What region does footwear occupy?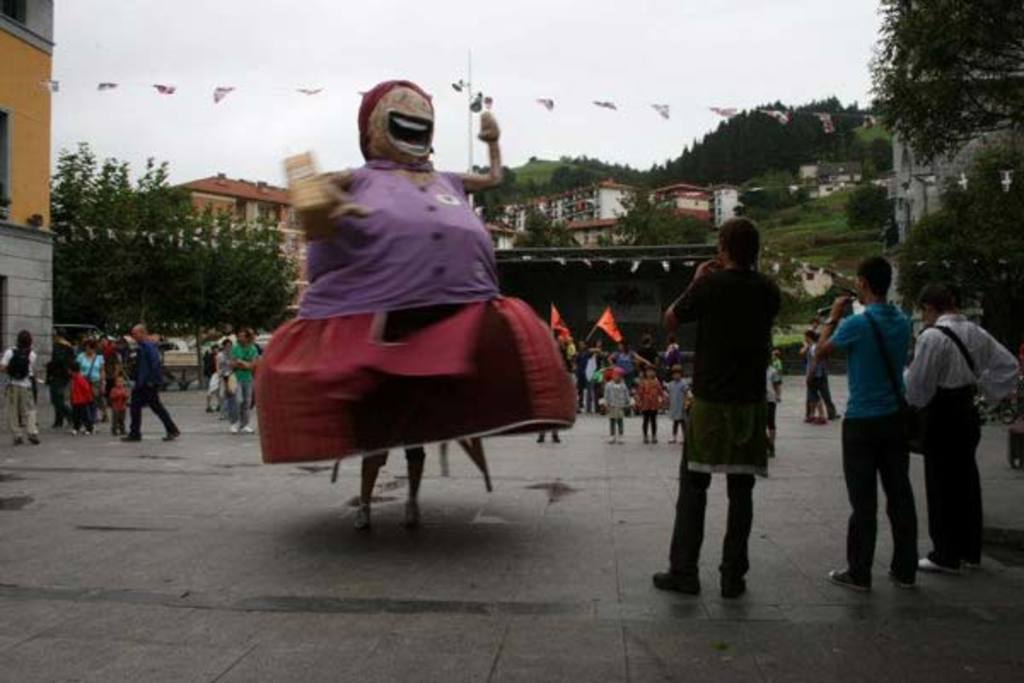
<bbox>618, 429, 631, 444</bbox>.
